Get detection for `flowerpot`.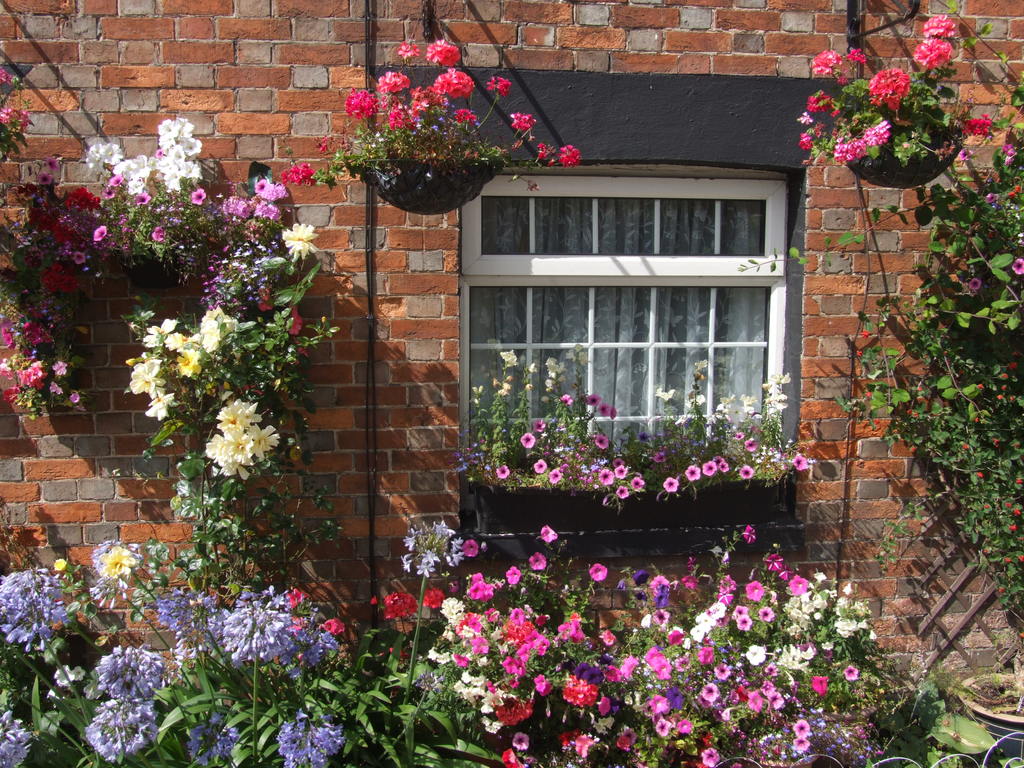
Detection: left=325, top=63, right=502, bottom=244.
